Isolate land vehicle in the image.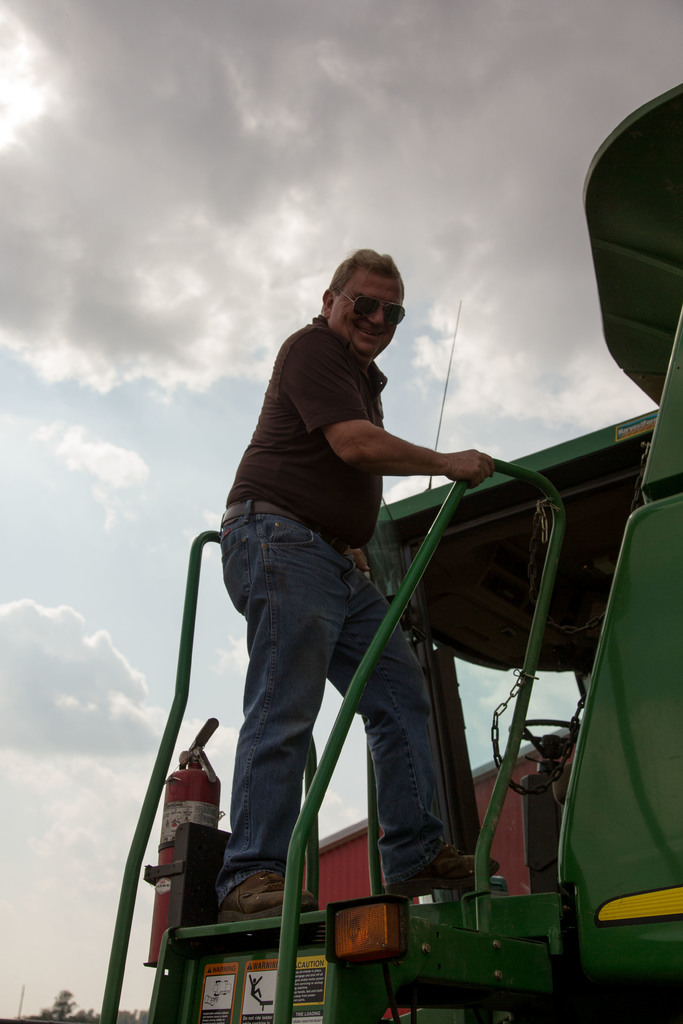
Isolated region: (x1=41, y1=314, x2=613, y2=989).
